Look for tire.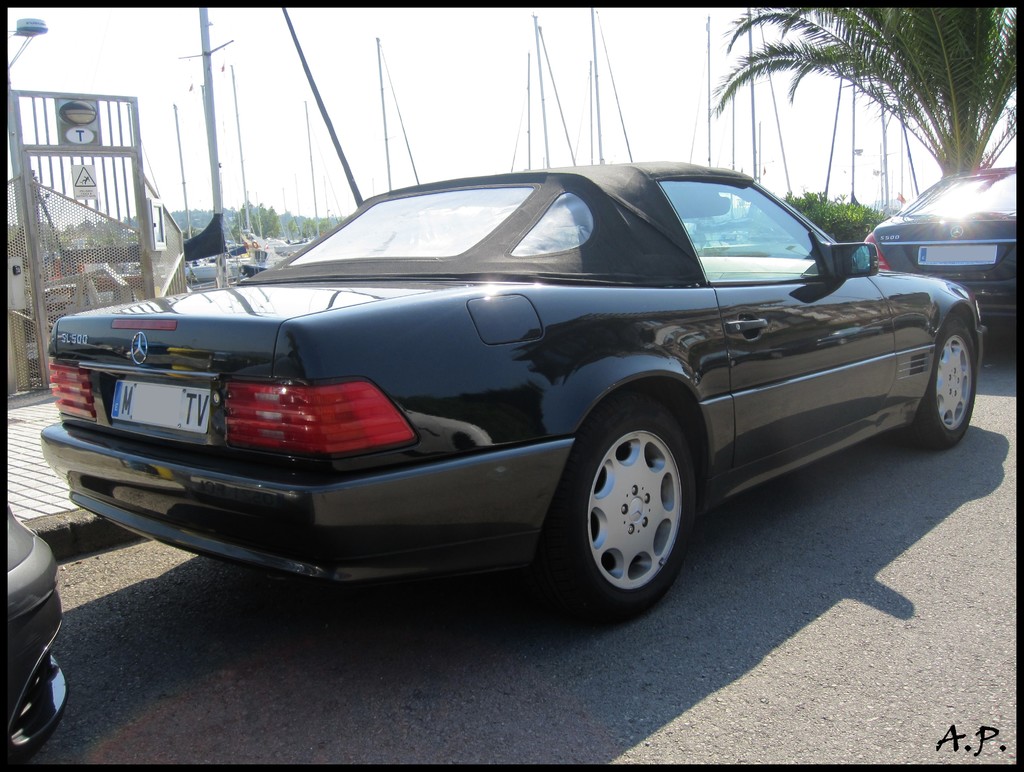
Found: [918,311,977,448].
